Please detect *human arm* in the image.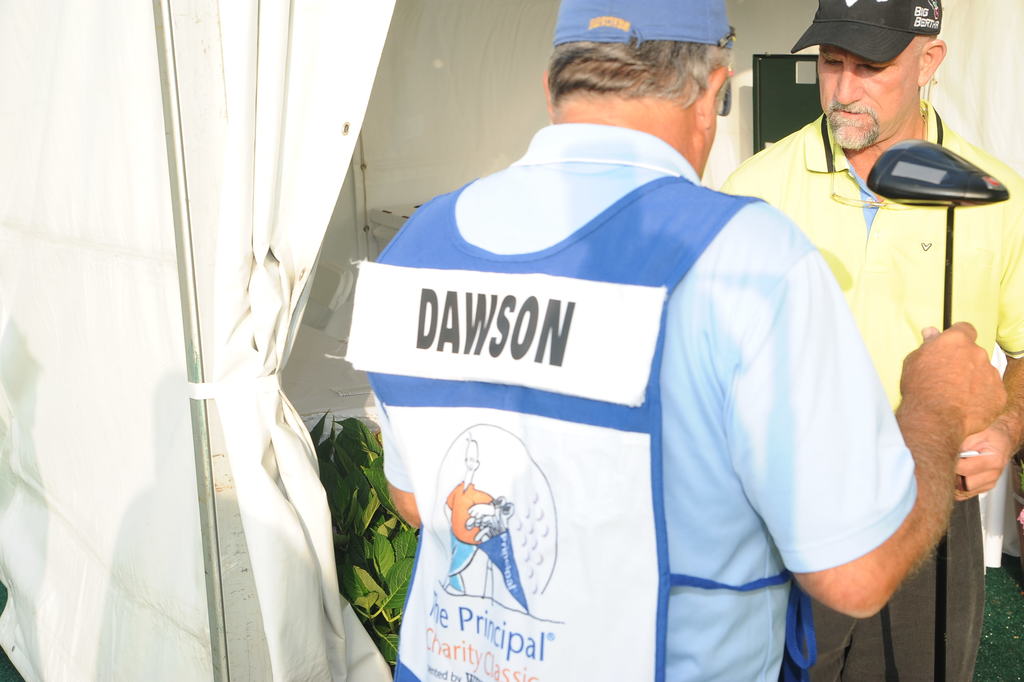
(752,298,985,649).
